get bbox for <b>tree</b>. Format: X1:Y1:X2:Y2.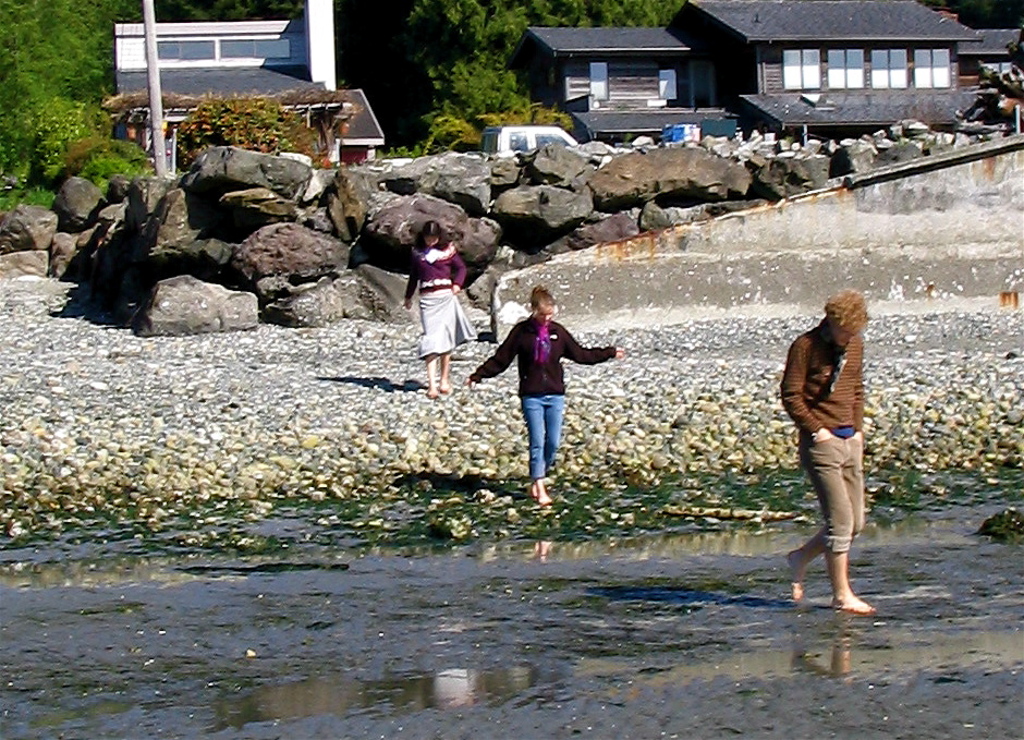
0:0:146:202.
